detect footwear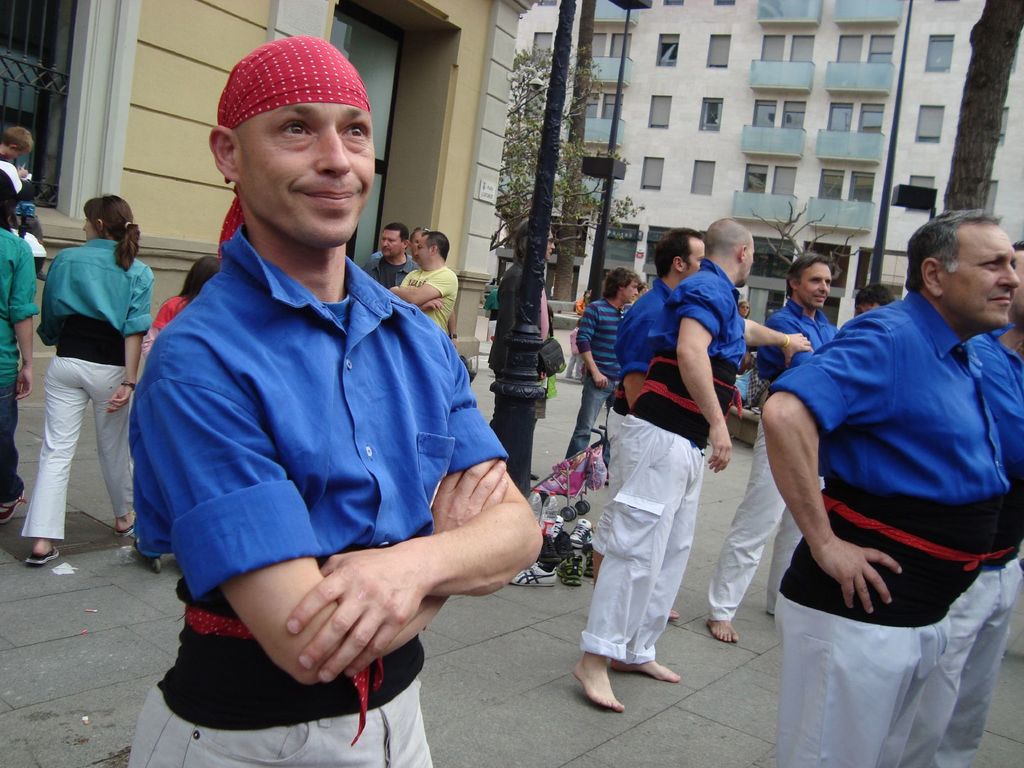
<box>0,493,28,525</box>
